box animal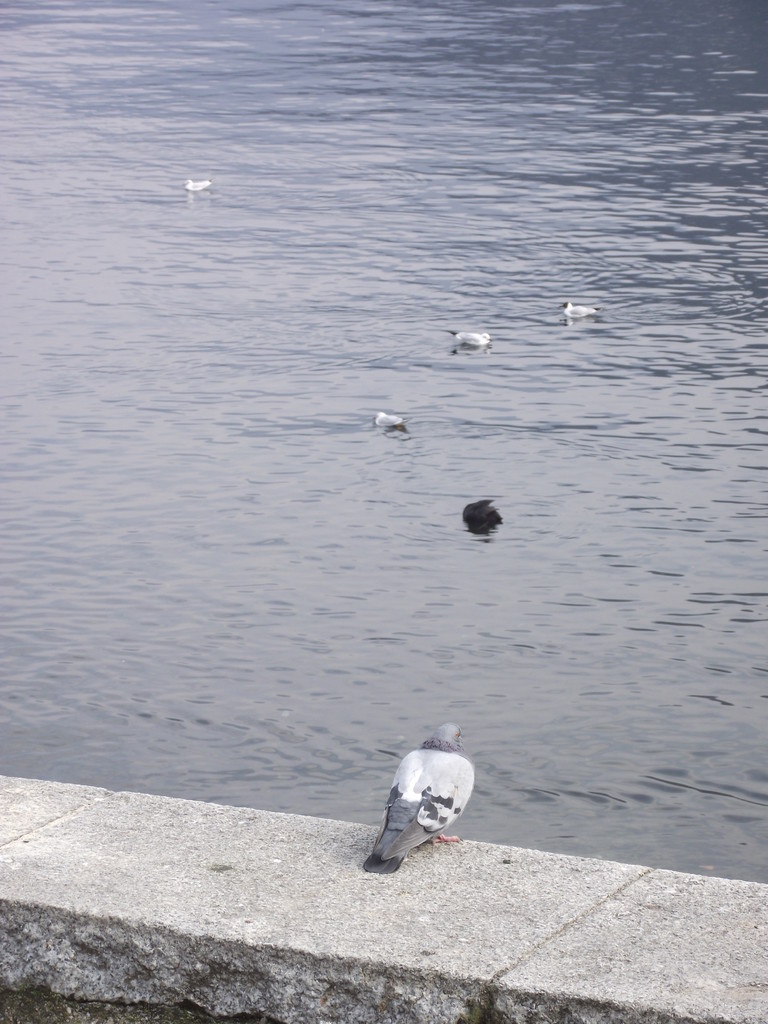
<region>374, 410, 401, 435</region>
